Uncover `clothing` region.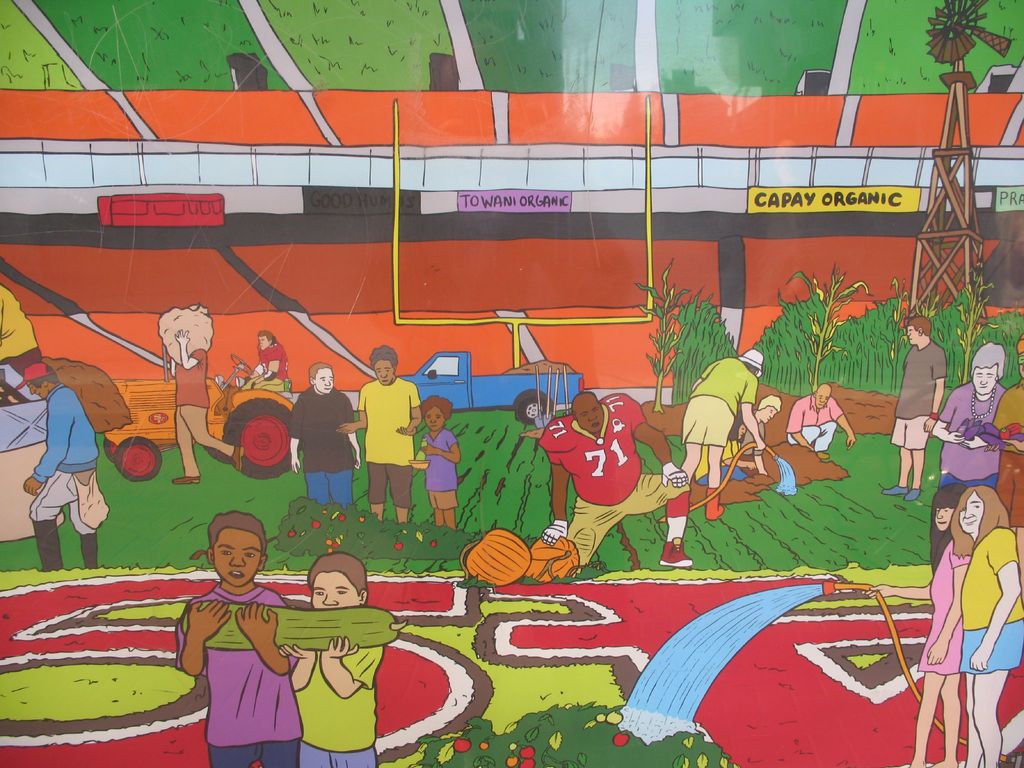
Uncovered: {"left": 925, "top": 545, "right": 969, "bottom": 682}.
